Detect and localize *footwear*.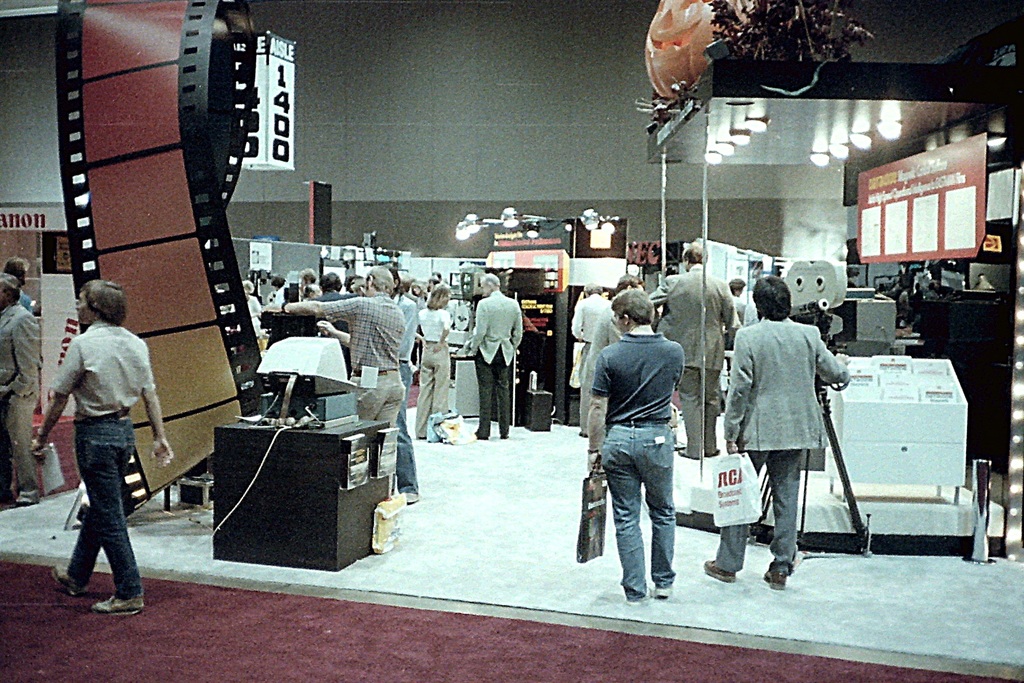
Localized at l=92, t=588, r=147, b=614.
